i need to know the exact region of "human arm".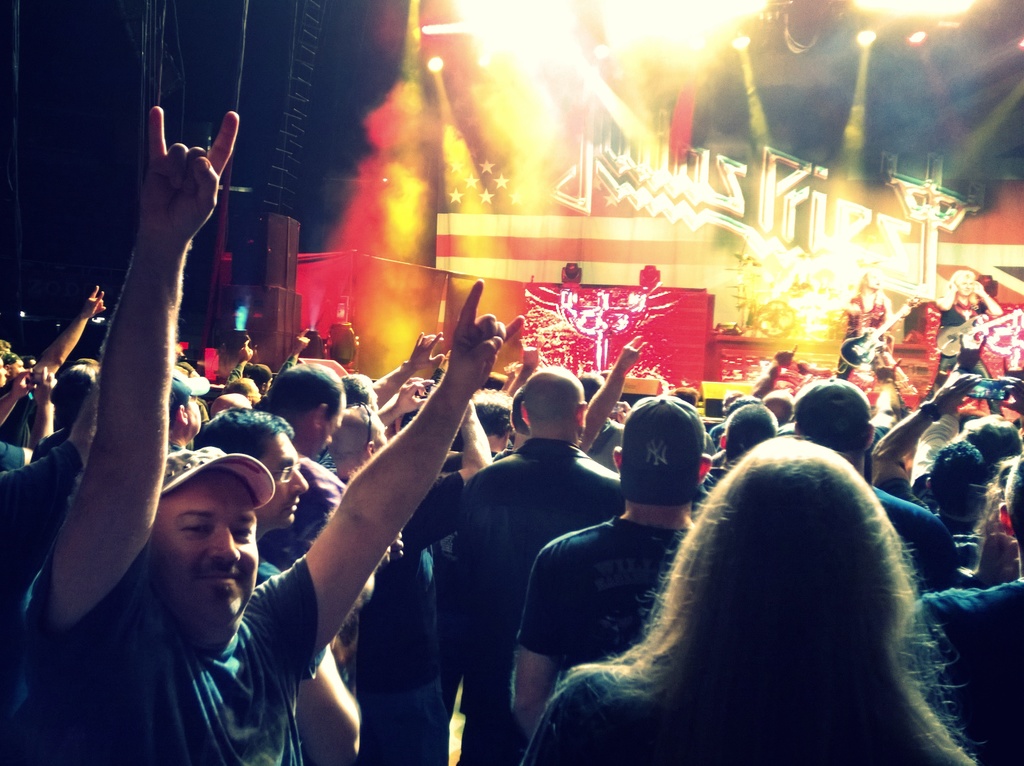
Region: detection(22, 99, 244, 642).
